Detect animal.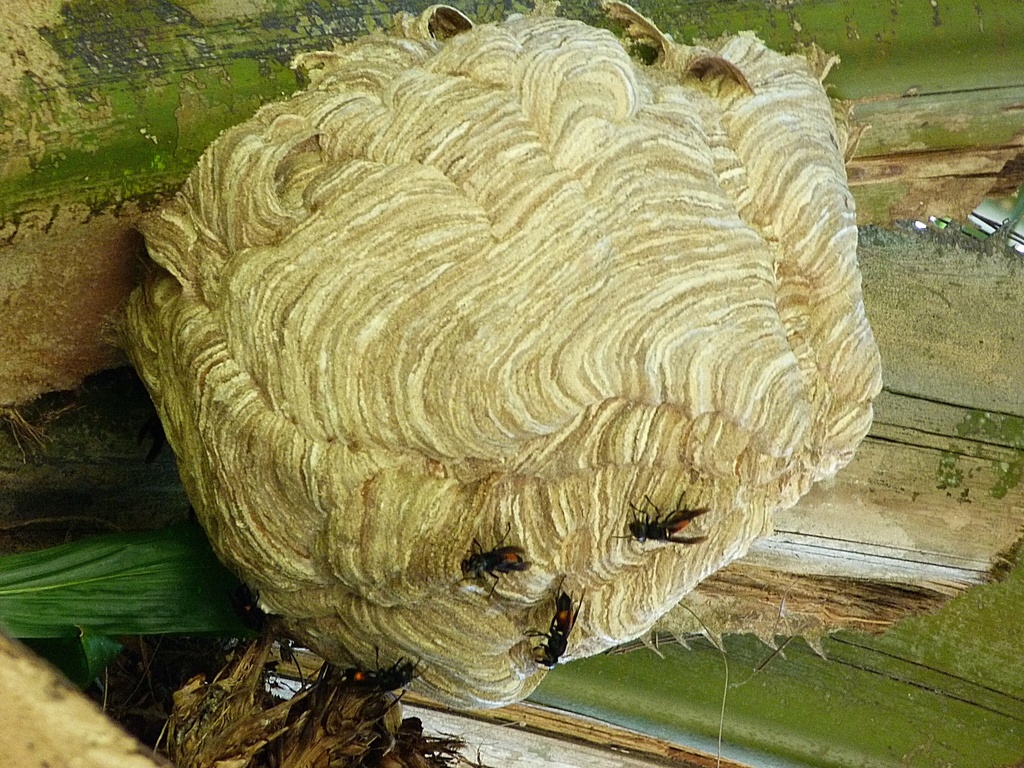
Detected at BBox(445, 517, 532, 596).
